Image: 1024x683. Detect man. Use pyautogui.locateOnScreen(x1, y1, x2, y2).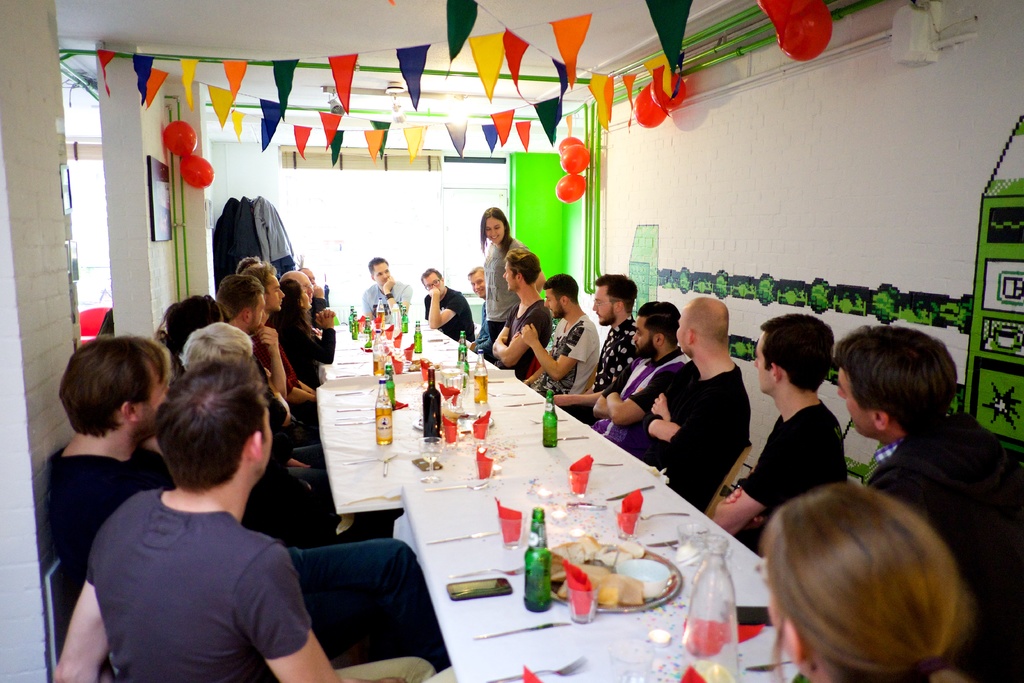
pyautogui.locateOnScreen(583, 299, 691, 445).
